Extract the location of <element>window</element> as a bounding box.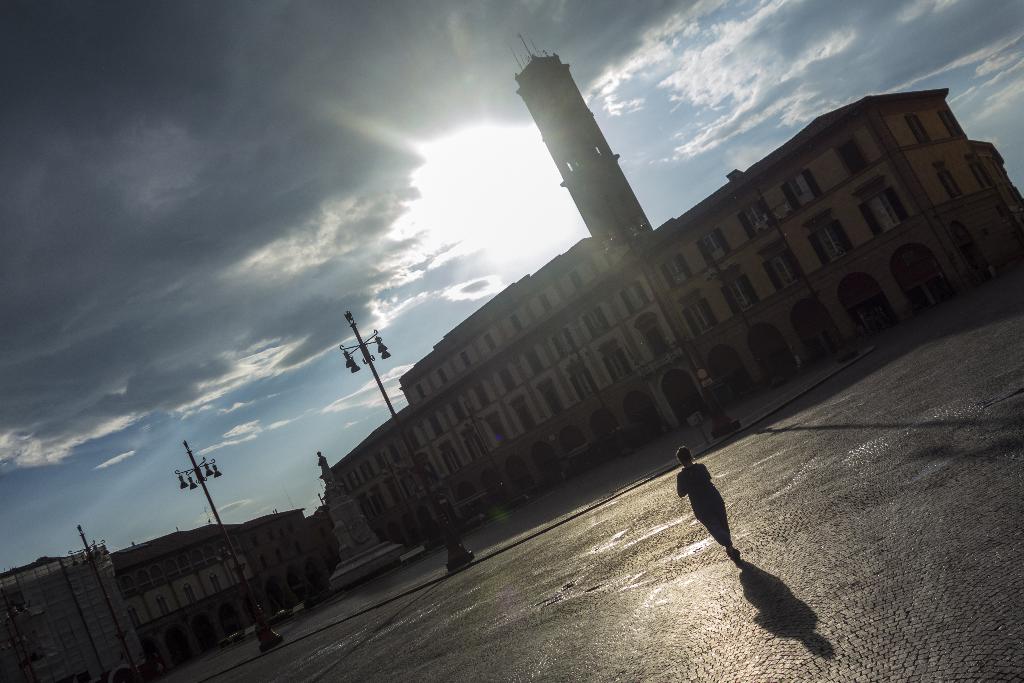
bbox=[374, 455, 386, 472].
